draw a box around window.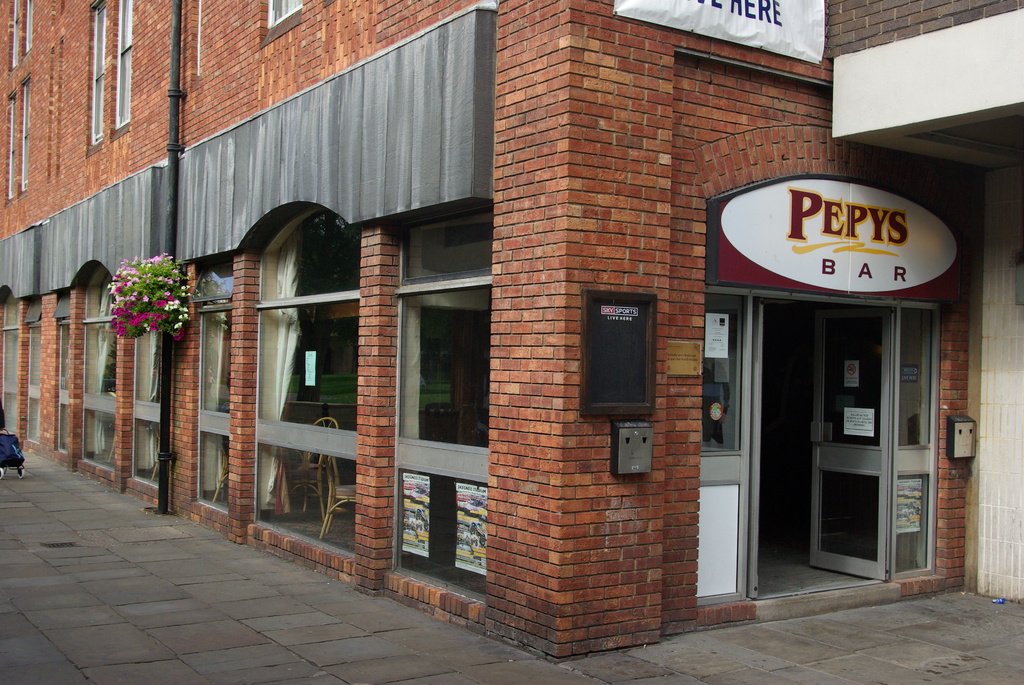
(264,0,301,52).
